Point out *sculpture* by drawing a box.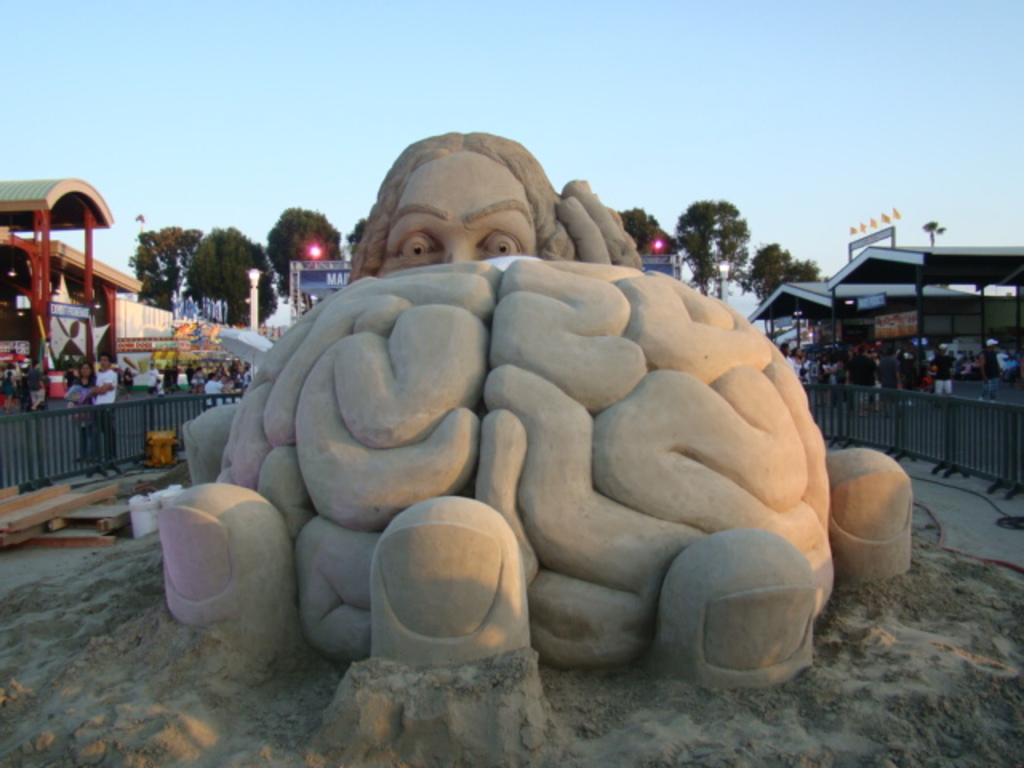
(left=146, top=155, right=914, bottom=712).
